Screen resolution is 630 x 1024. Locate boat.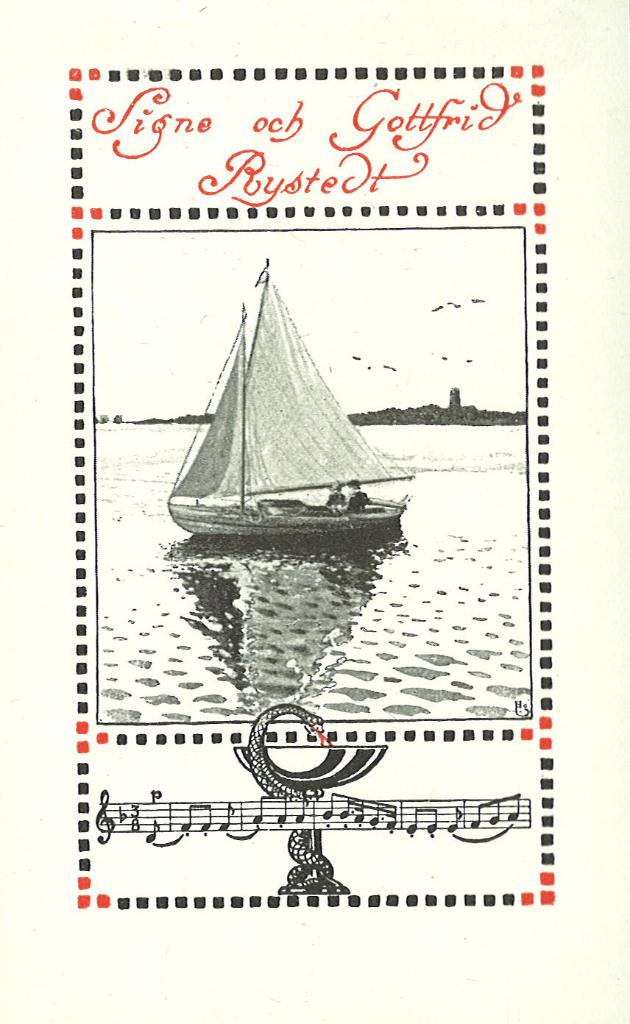
region(163, 266, 436, 565).
